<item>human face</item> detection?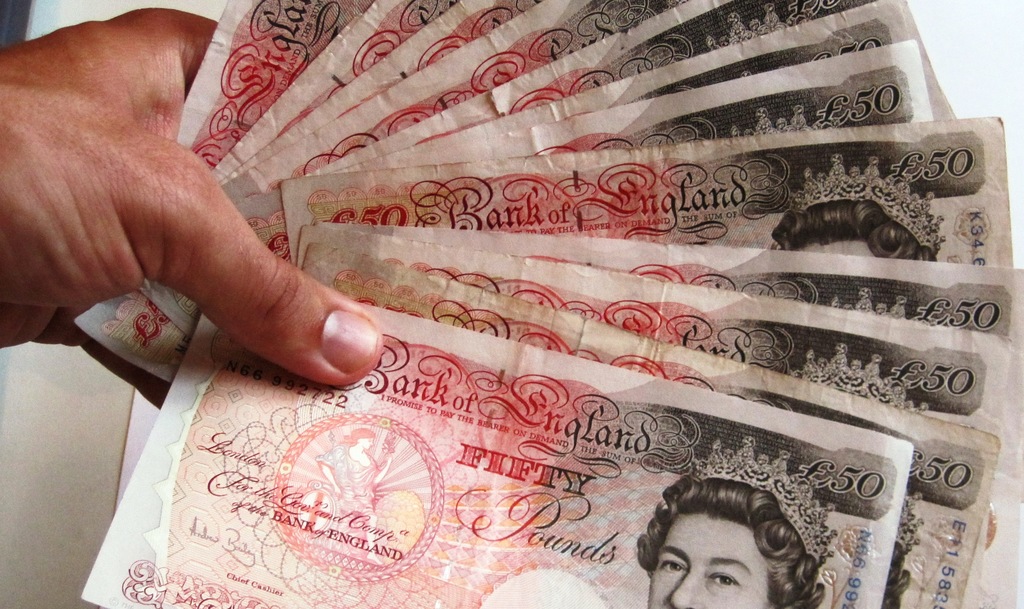
646:513:771:608
